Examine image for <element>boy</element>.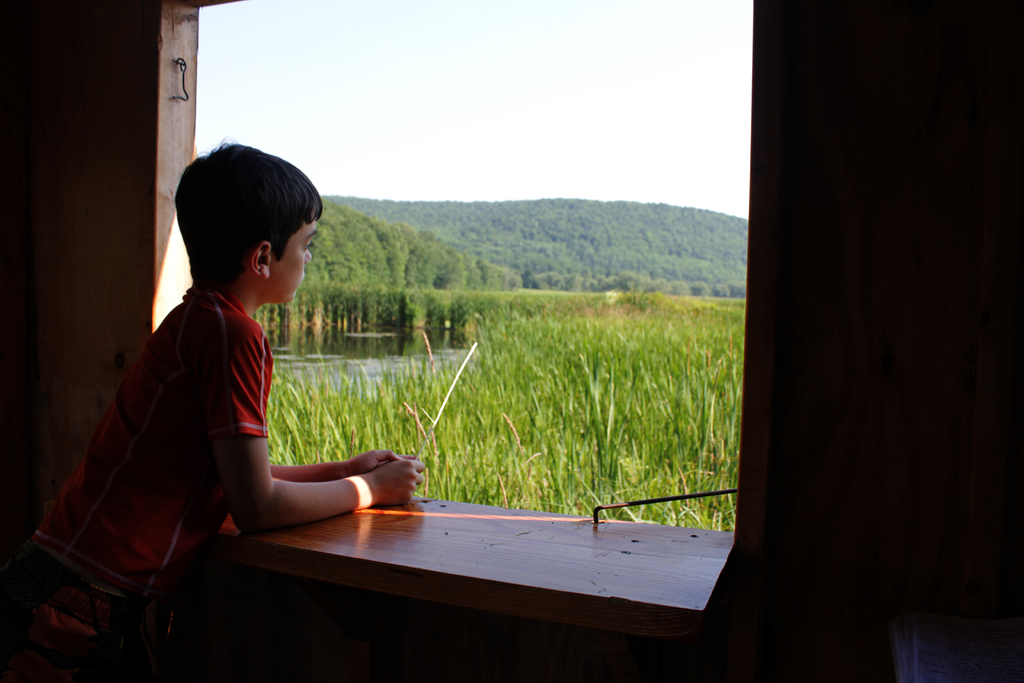
Examination result: detection(94, 133, 419, 583).
